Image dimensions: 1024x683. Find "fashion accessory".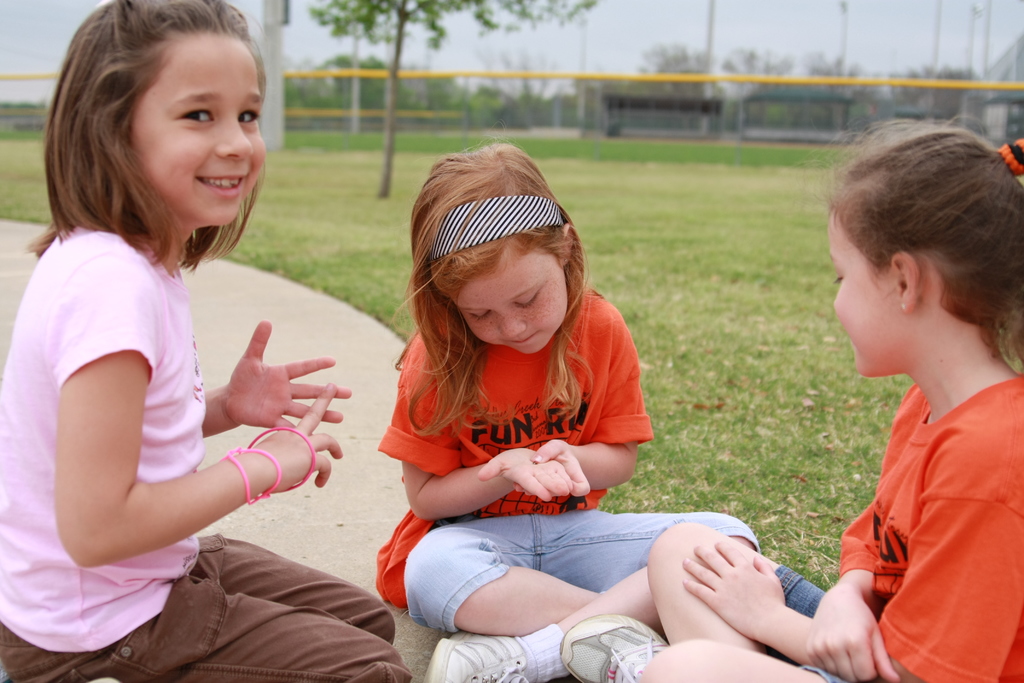
<box>997,135,1023,177</box>.
